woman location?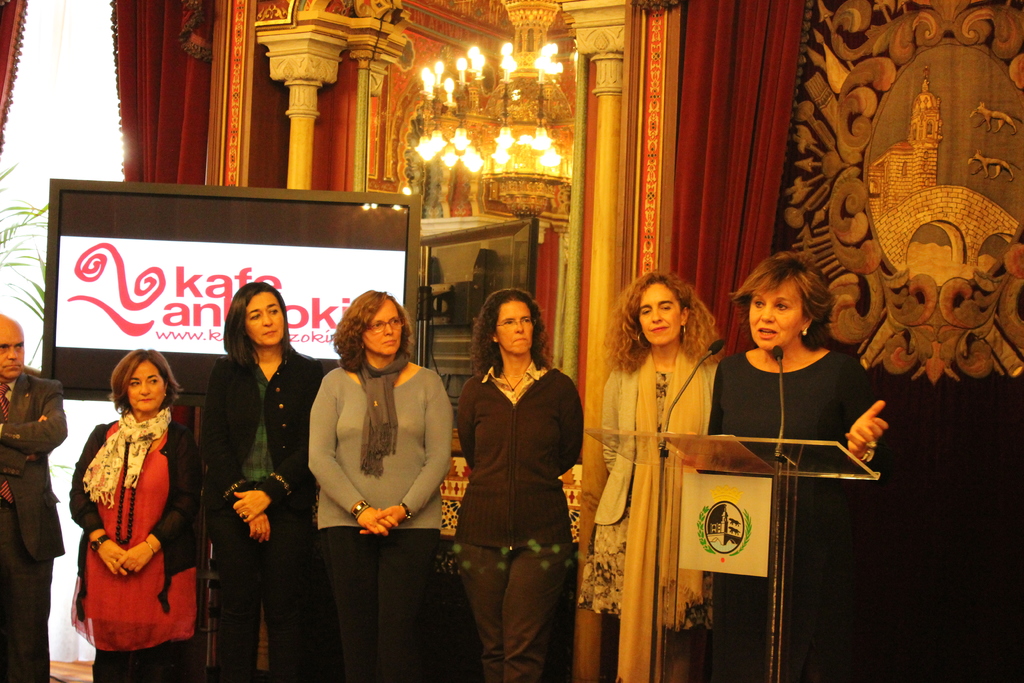
region(194, 274, 328, 682)
